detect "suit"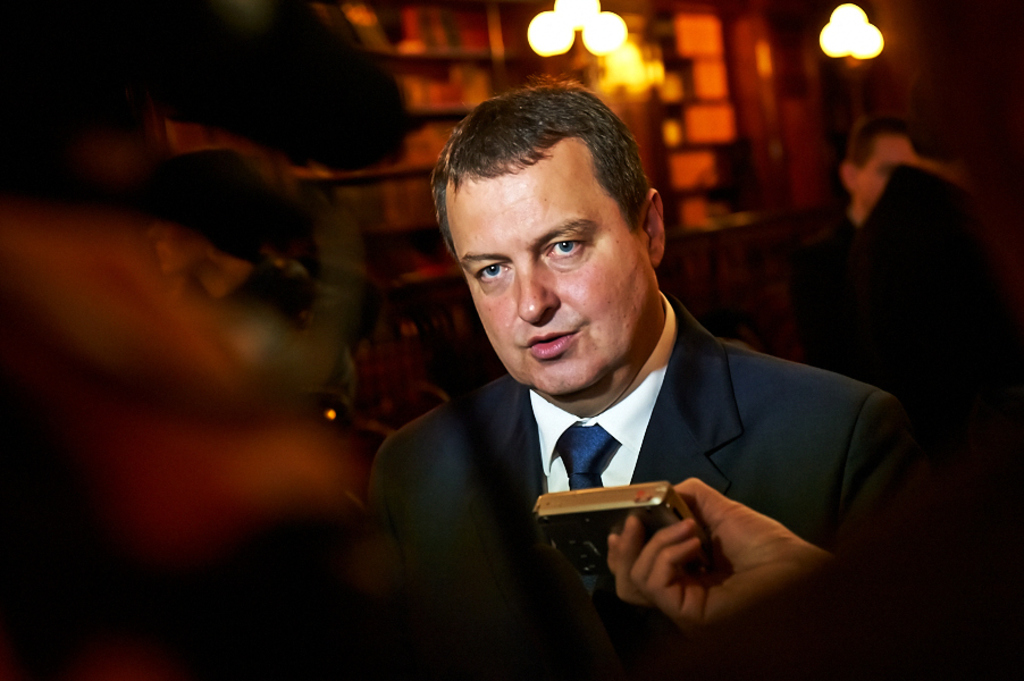
region(355, 234, 967, 645)
